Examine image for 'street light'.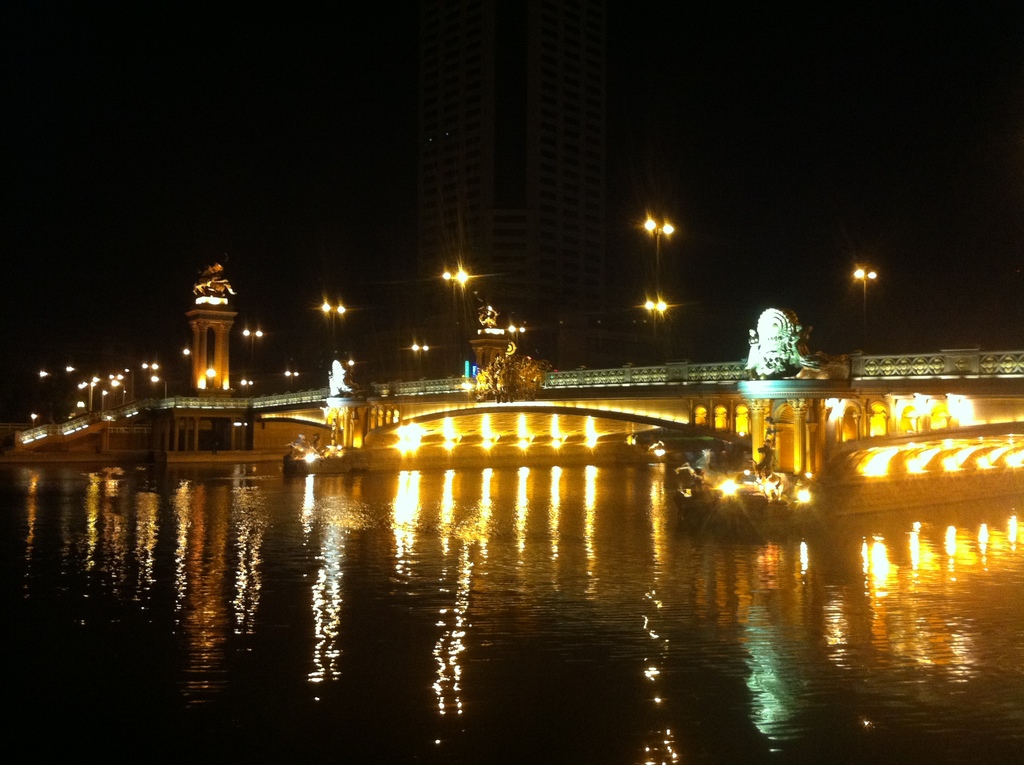
Examination result: (849,266,881,353).
